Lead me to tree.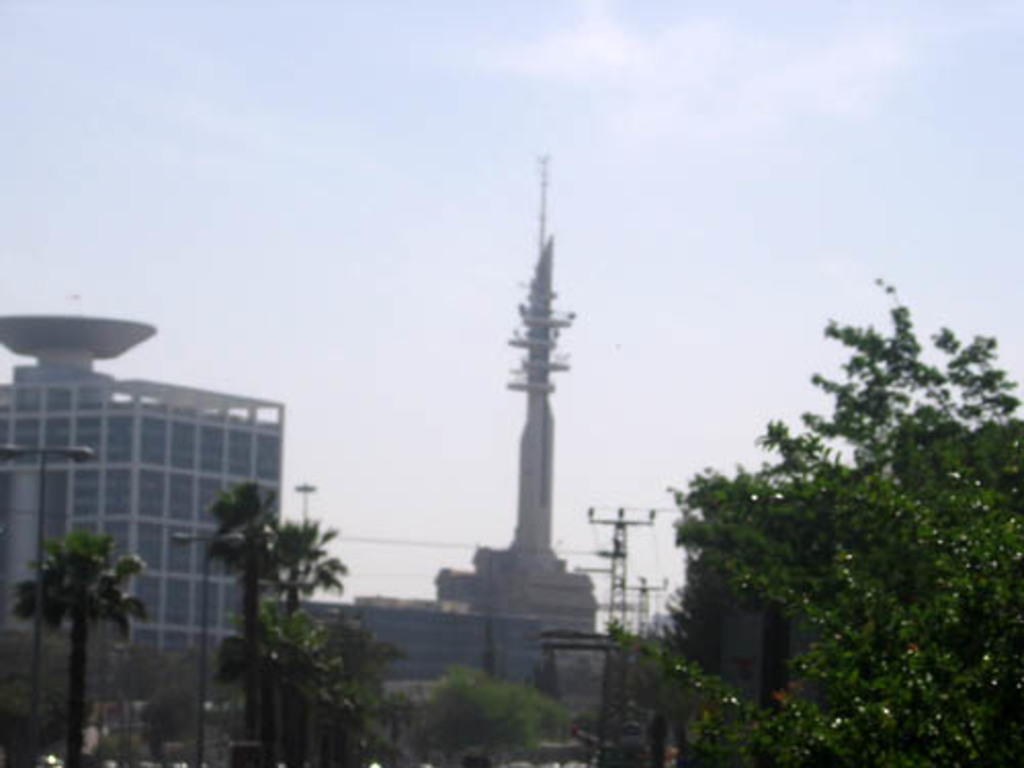
Lead to 197,463,352,705.
